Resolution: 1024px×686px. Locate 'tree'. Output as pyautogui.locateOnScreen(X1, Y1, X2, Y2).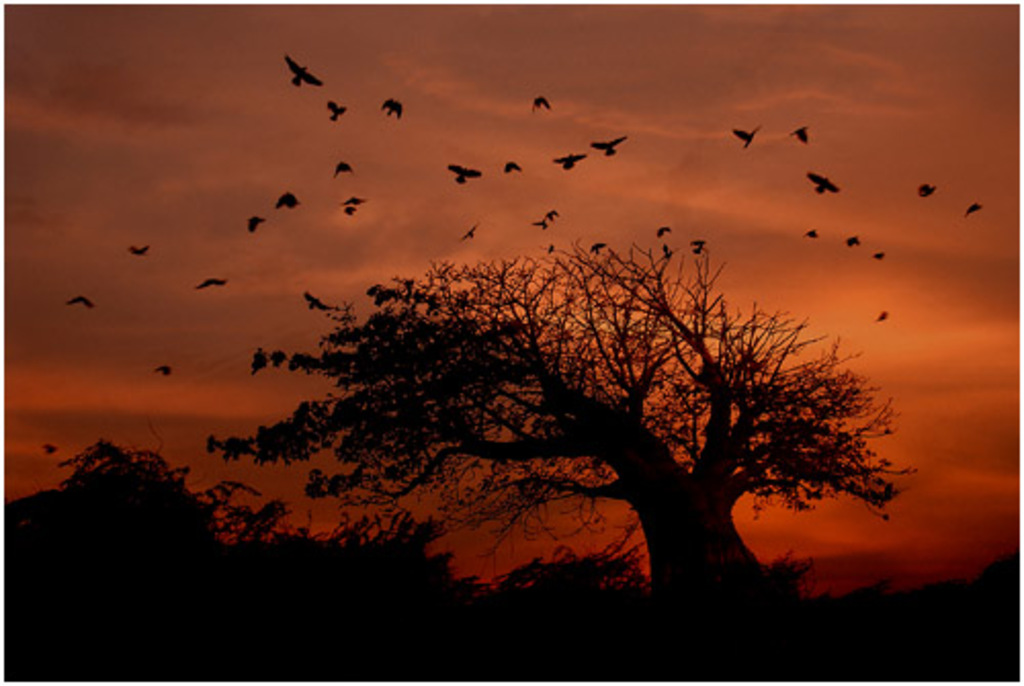
pyautogui.locateOnScreen(317, 217, 913, 545).
